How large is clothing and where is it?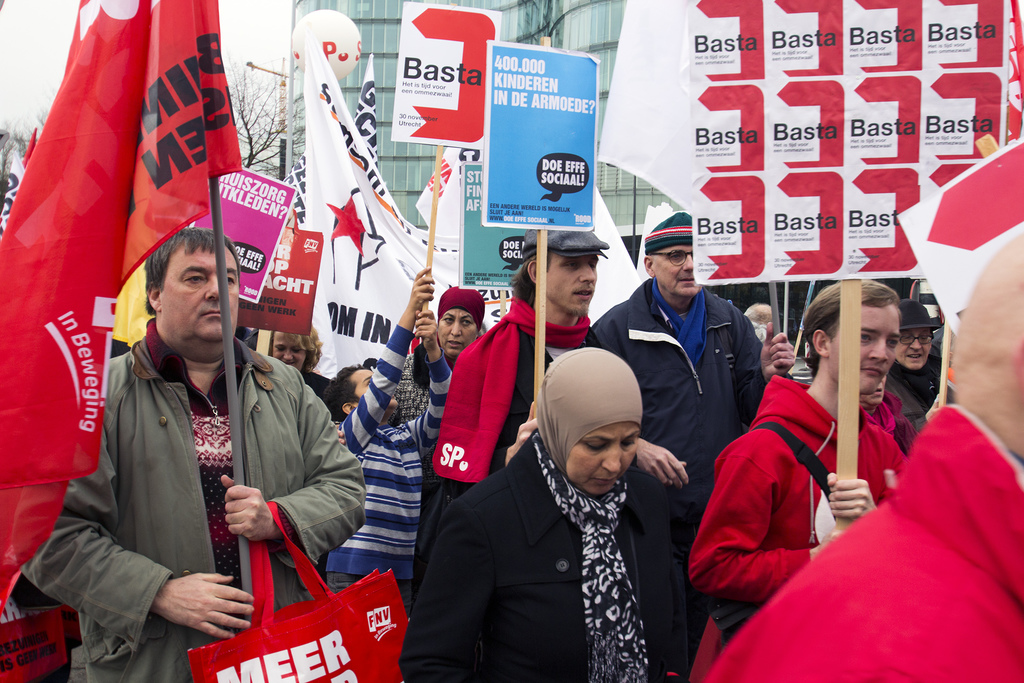
Bounding box: {"left": 19, "top": 316, "right": 372, "bottom": 682}.
